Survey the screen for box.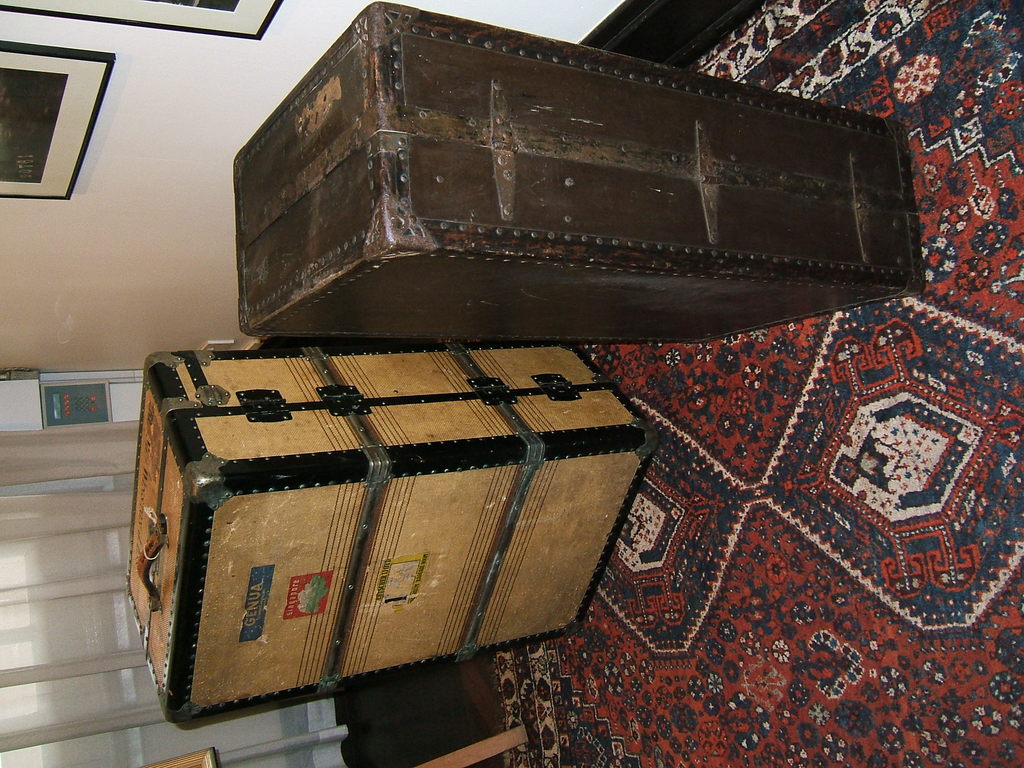
Survey found: 129,343,656,735.
